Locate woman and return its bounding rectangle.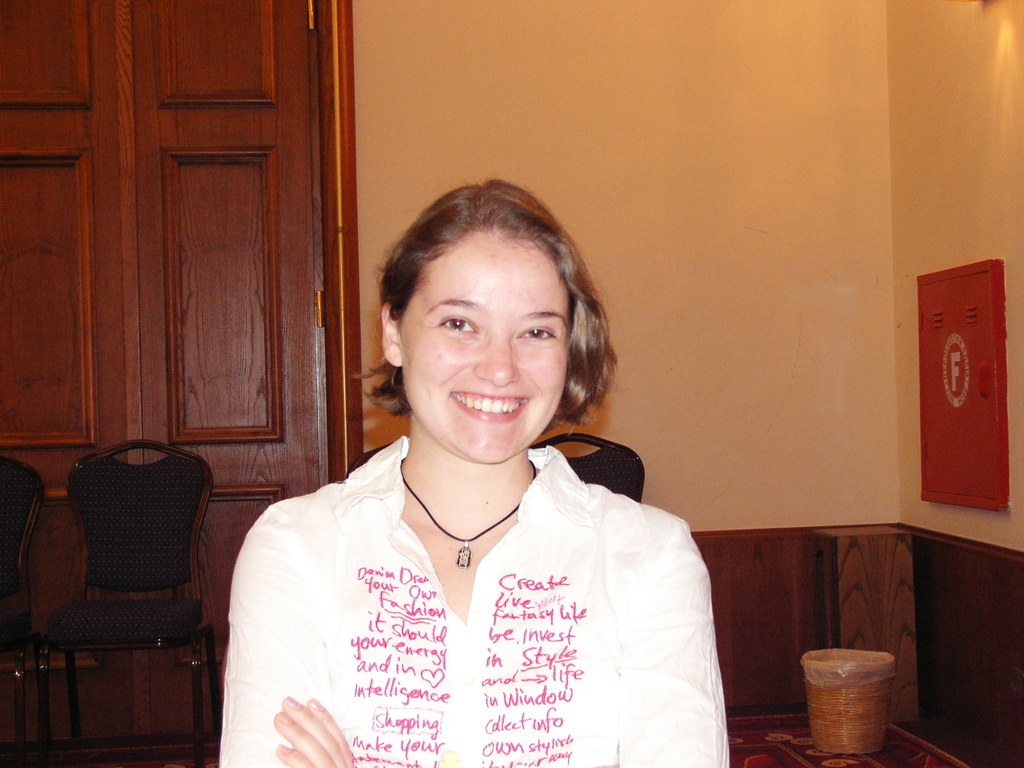
bbox=[220, 188, 701, 747].
